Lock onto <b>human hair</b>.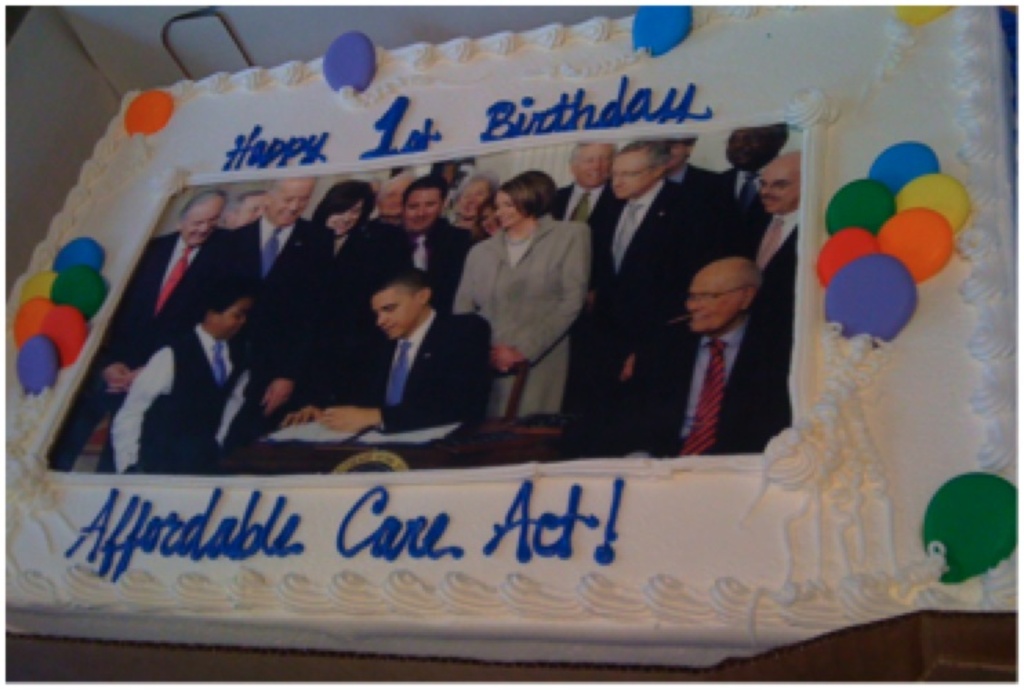
Locked: 235:188:268:213.
